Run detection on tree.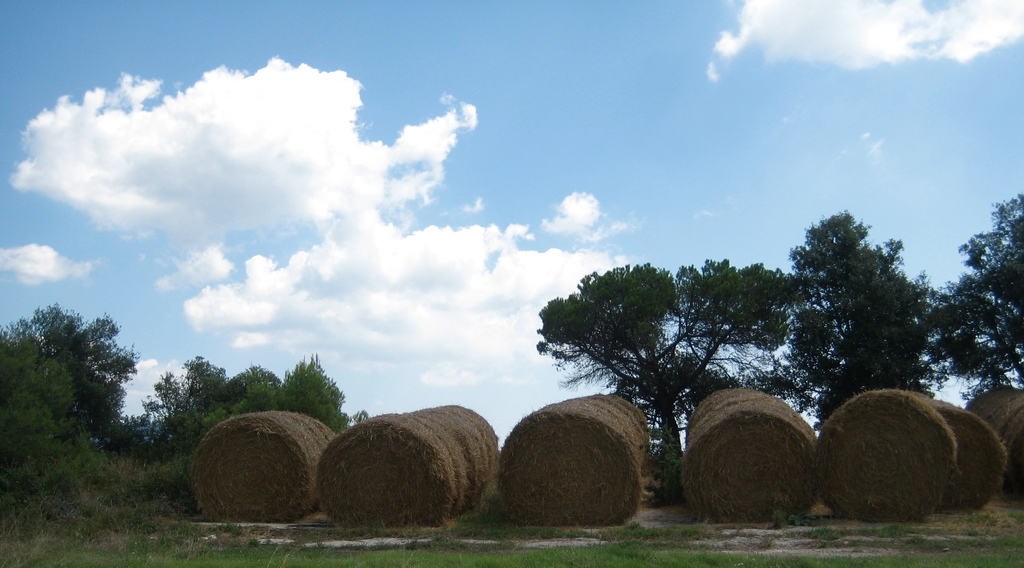
Result: bbox=[143, 349, 351, 504].
